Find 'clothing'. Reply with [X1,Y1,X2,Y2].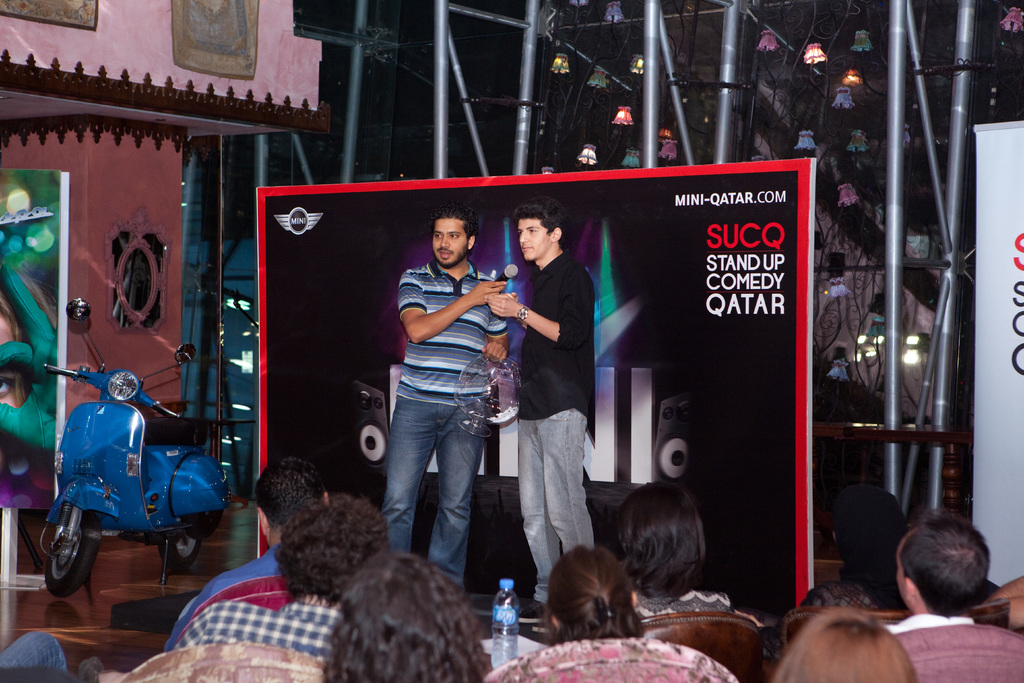
[511,201,608,564].
